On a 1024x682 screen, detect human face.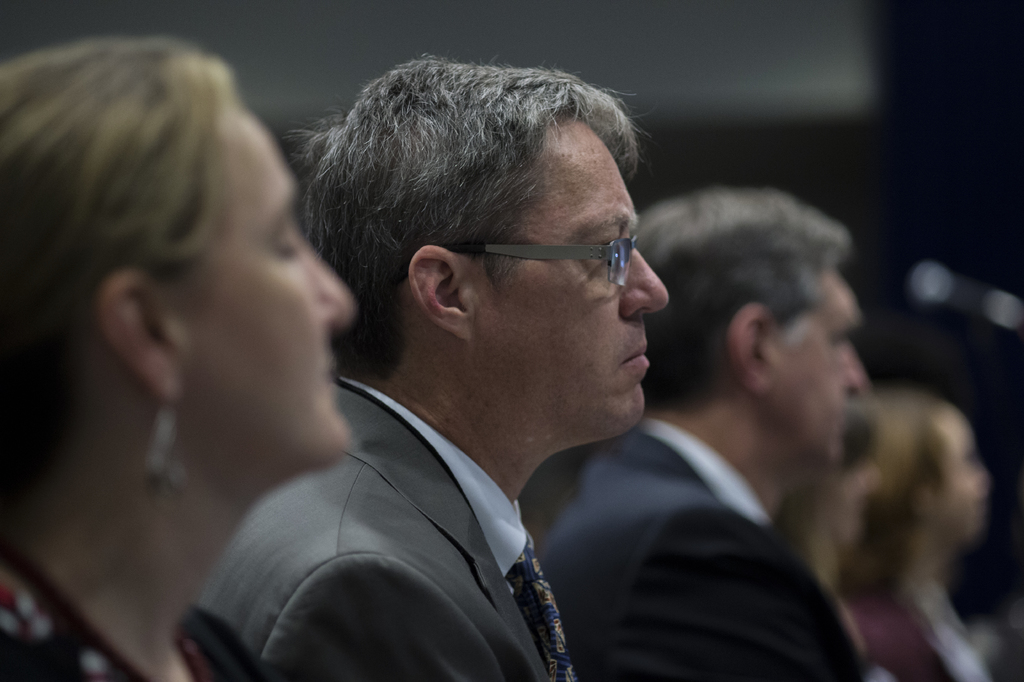
bbox(780, 267, 867, 474).
